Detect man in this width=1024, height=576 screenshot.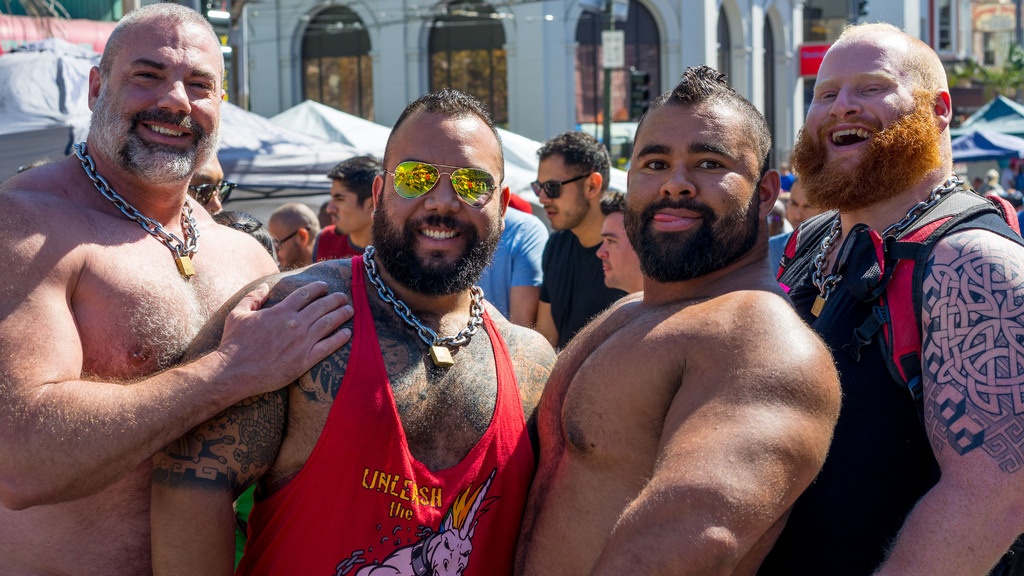
Detection: BBox(309, 145, 383, 264).
